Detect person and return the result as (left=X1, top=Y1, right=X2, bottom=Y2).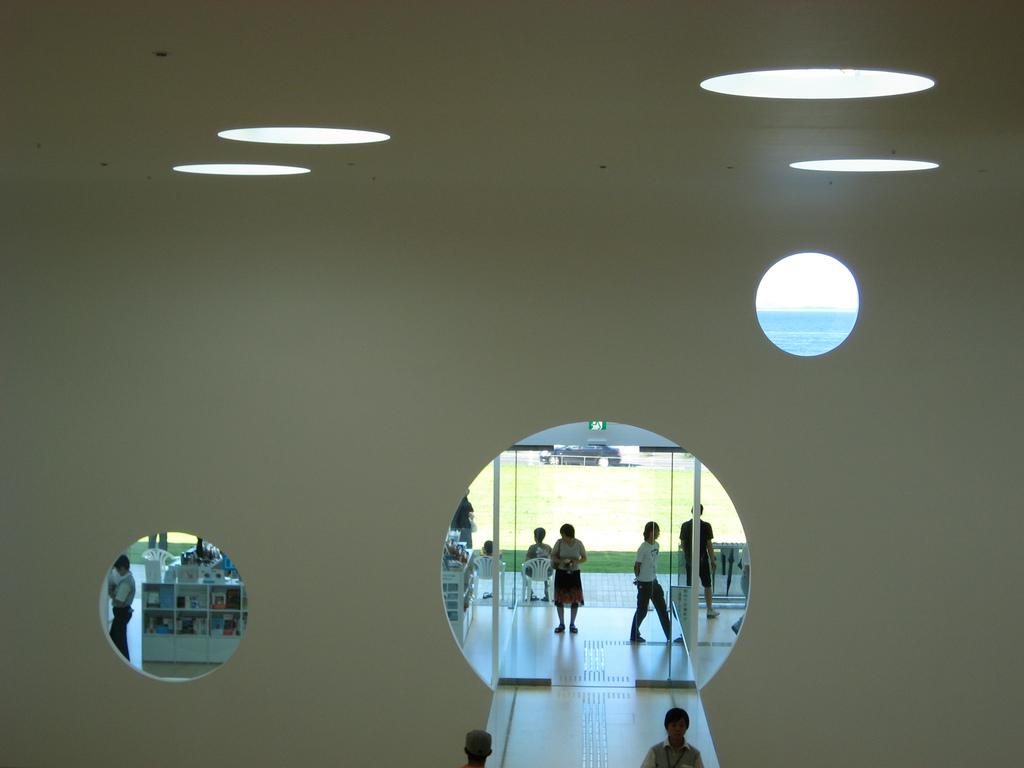
(left=677, top=501, right=719, bottom=618).
